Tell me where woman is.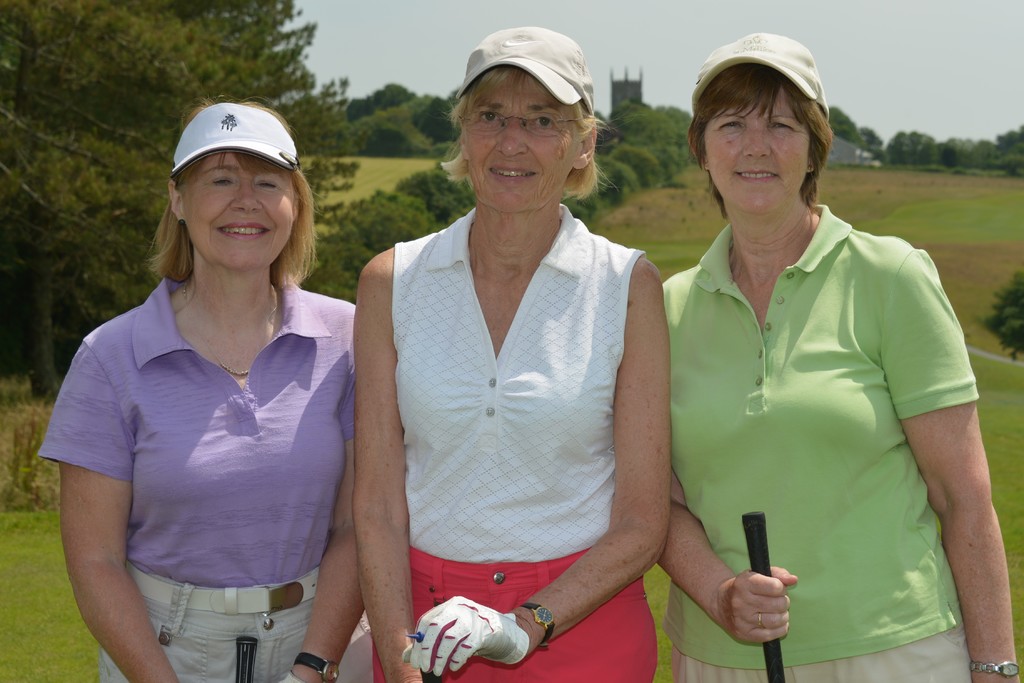
woman is at 35 85 375 682.
